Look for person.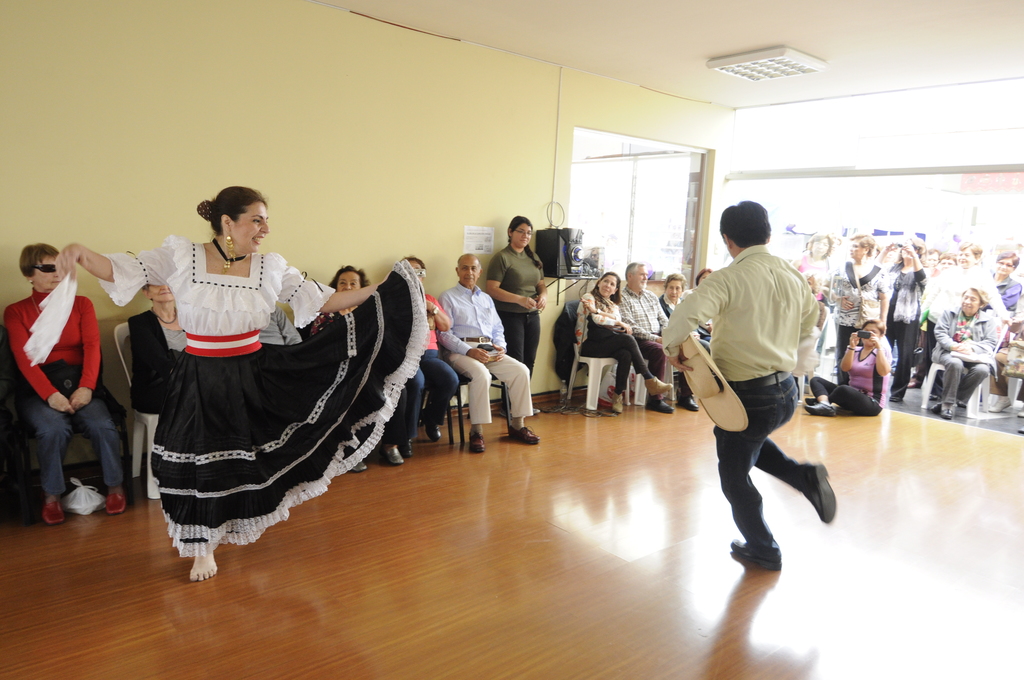
Found: (626,263,706,412).
